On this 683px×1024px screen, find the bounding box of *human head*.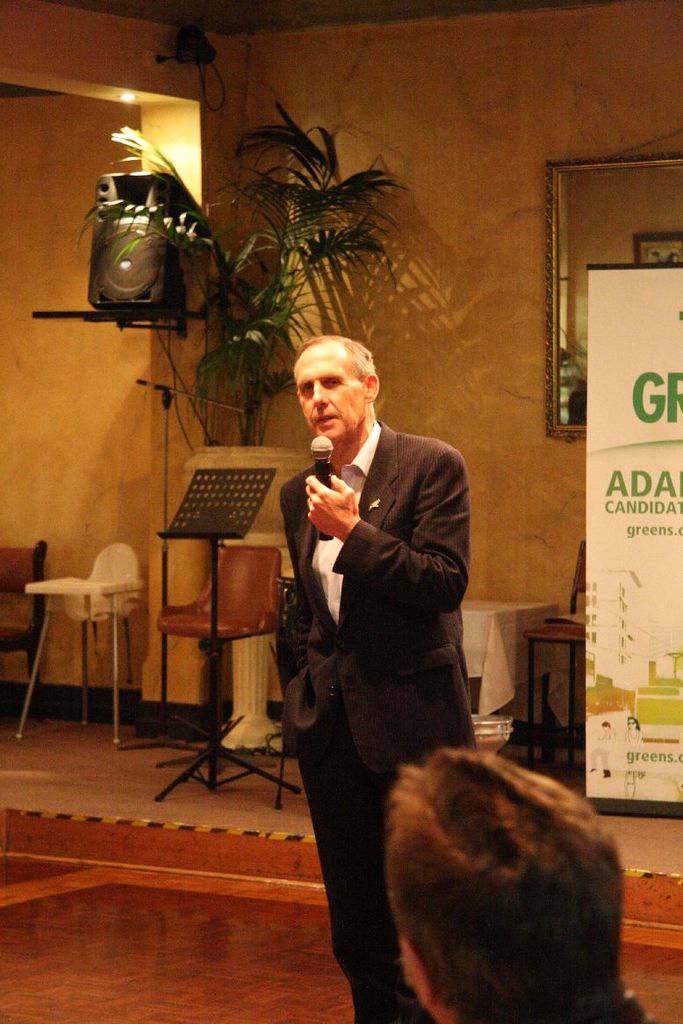
Bounding box: {"left": 379, "top": 743, "right": 615, "bottom": 1023}.
